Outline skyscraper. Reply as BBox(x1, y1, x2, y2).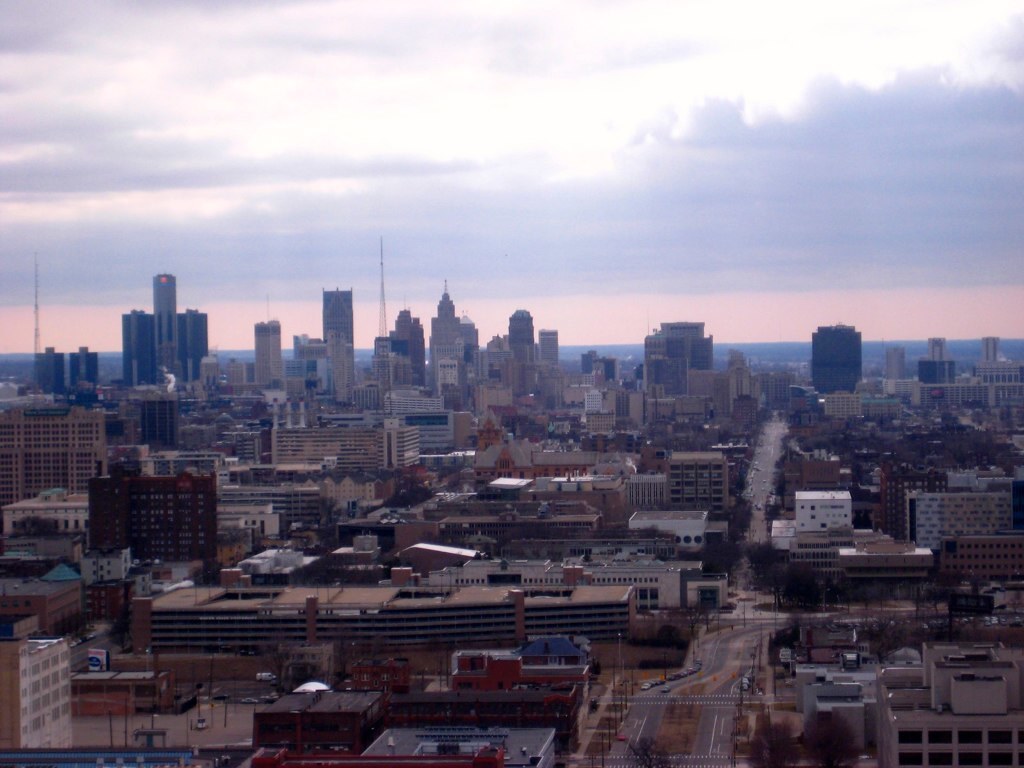
BBox(804, 329, 867, 397).
